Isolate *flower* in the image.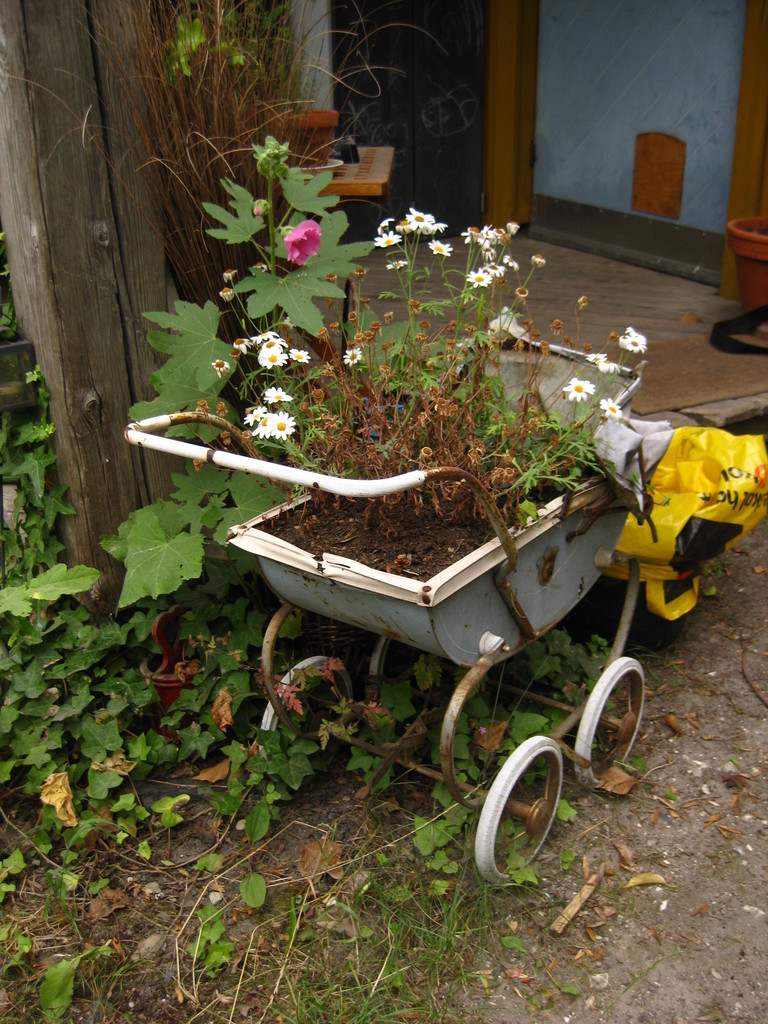
Isolated region: 599,397,627,423.
